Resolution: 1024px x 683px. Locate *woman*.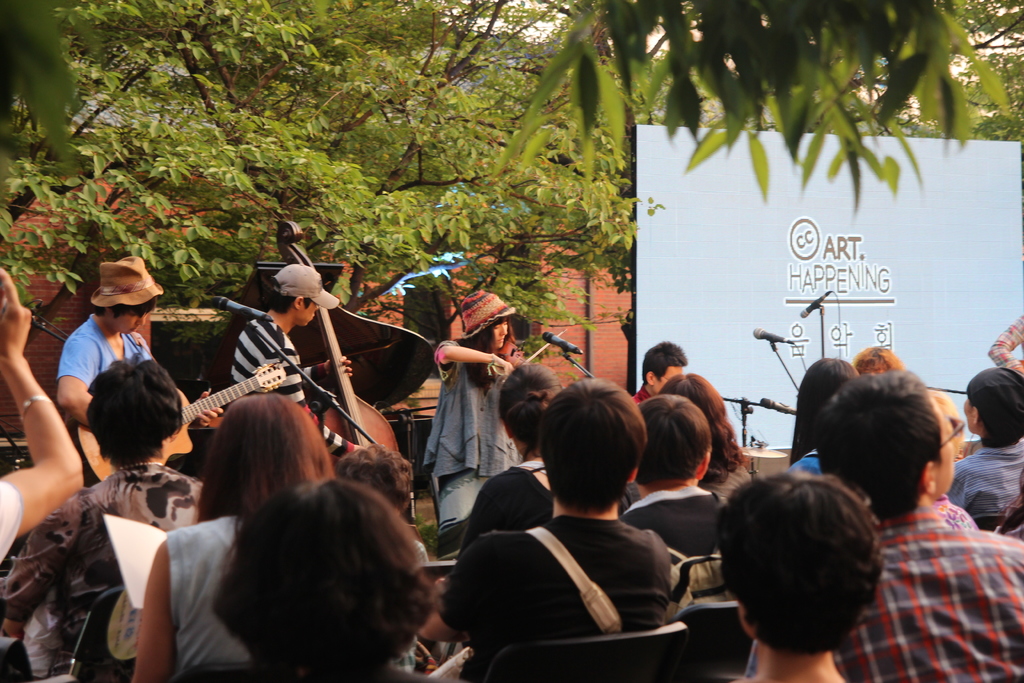
421, 288, 521, 555.
